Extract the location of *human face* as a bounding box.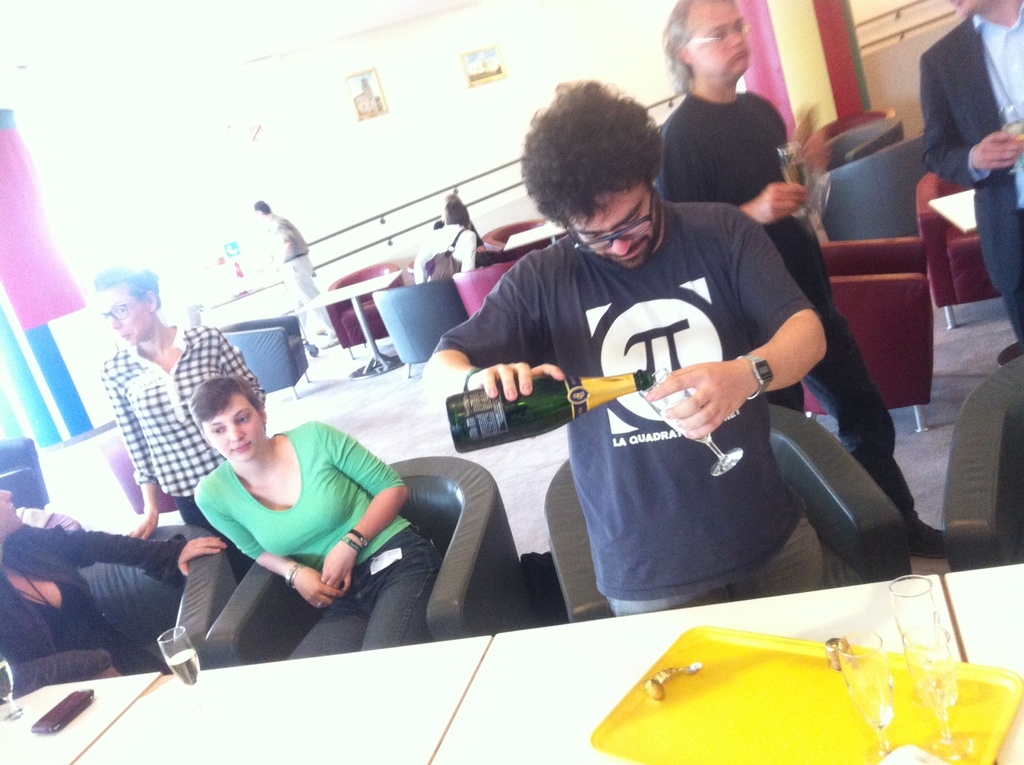
[left=206, top=386, right=264, bottom=459].
